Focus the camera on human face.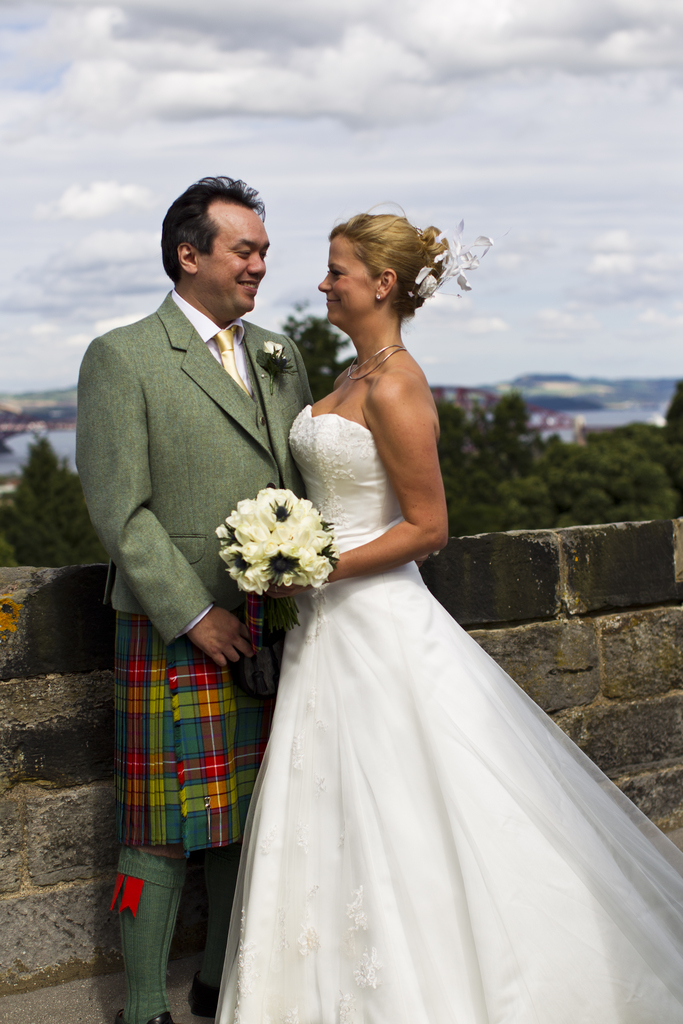
Focus region: <region>313, 232, 374, 323</region>.
